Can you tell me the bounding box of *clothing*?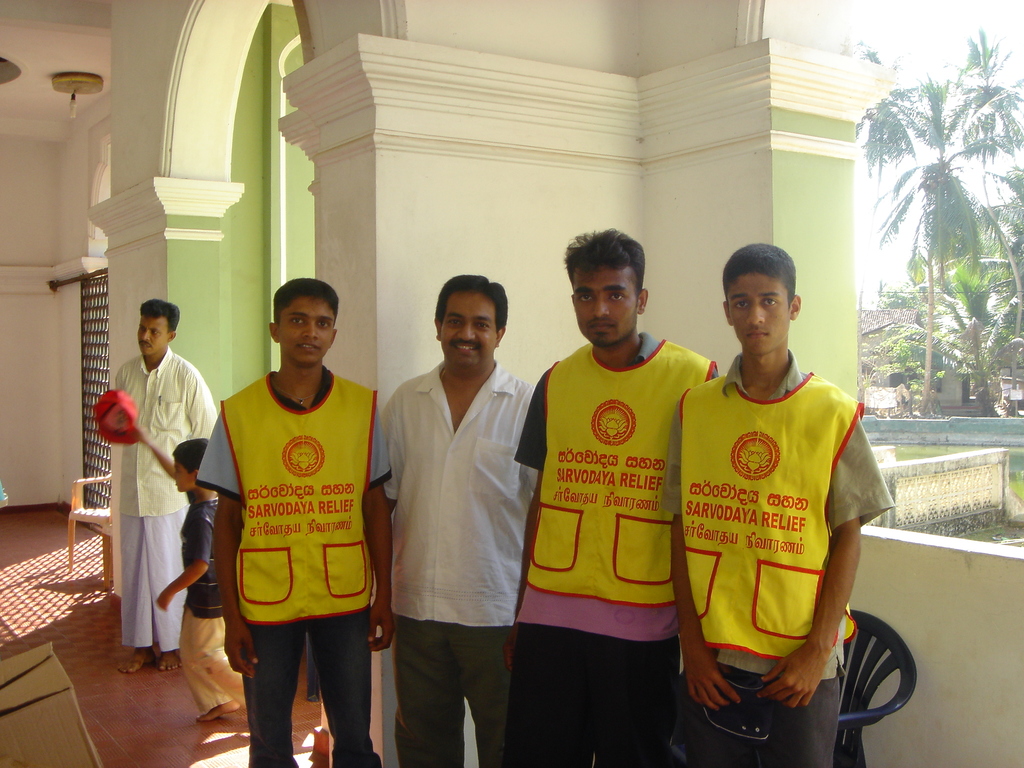
[504,342,713,767].
